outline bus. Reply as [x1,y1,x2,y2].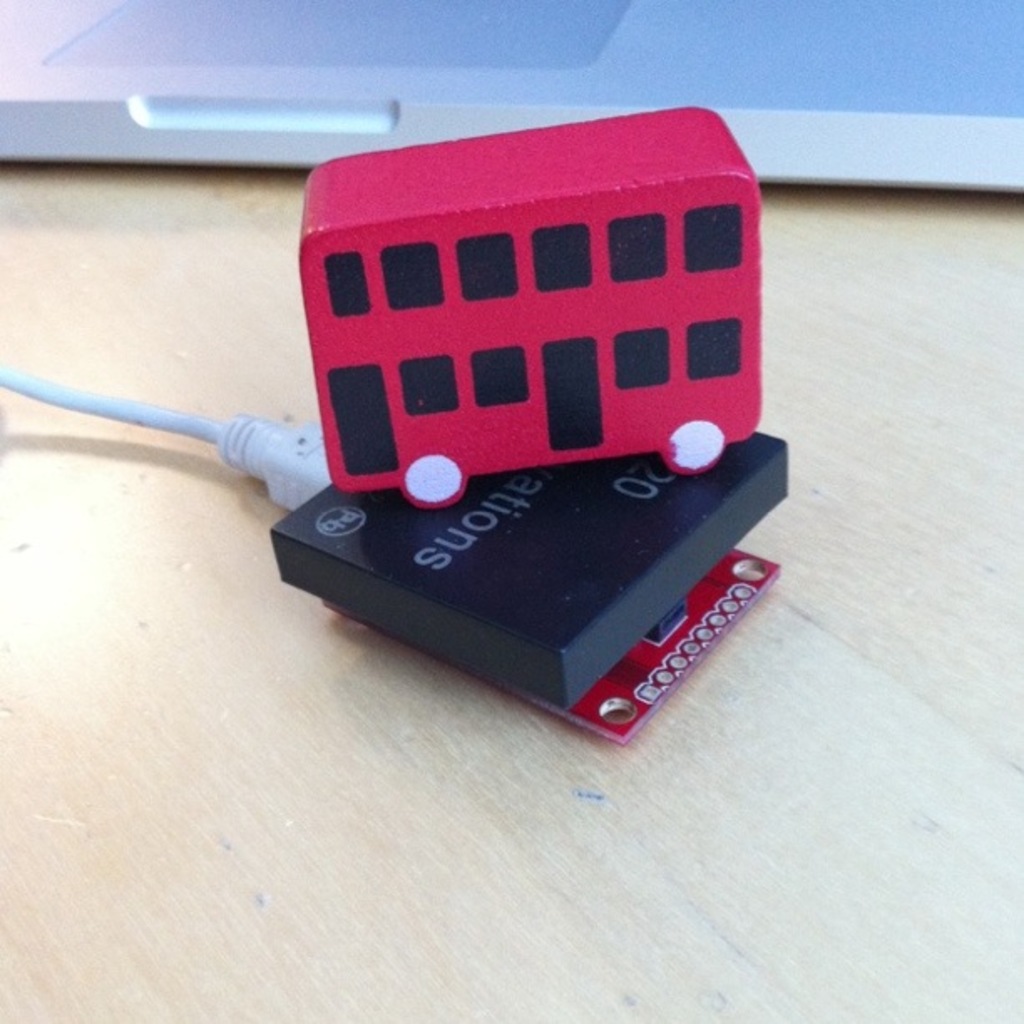
[293,104,768,515].
